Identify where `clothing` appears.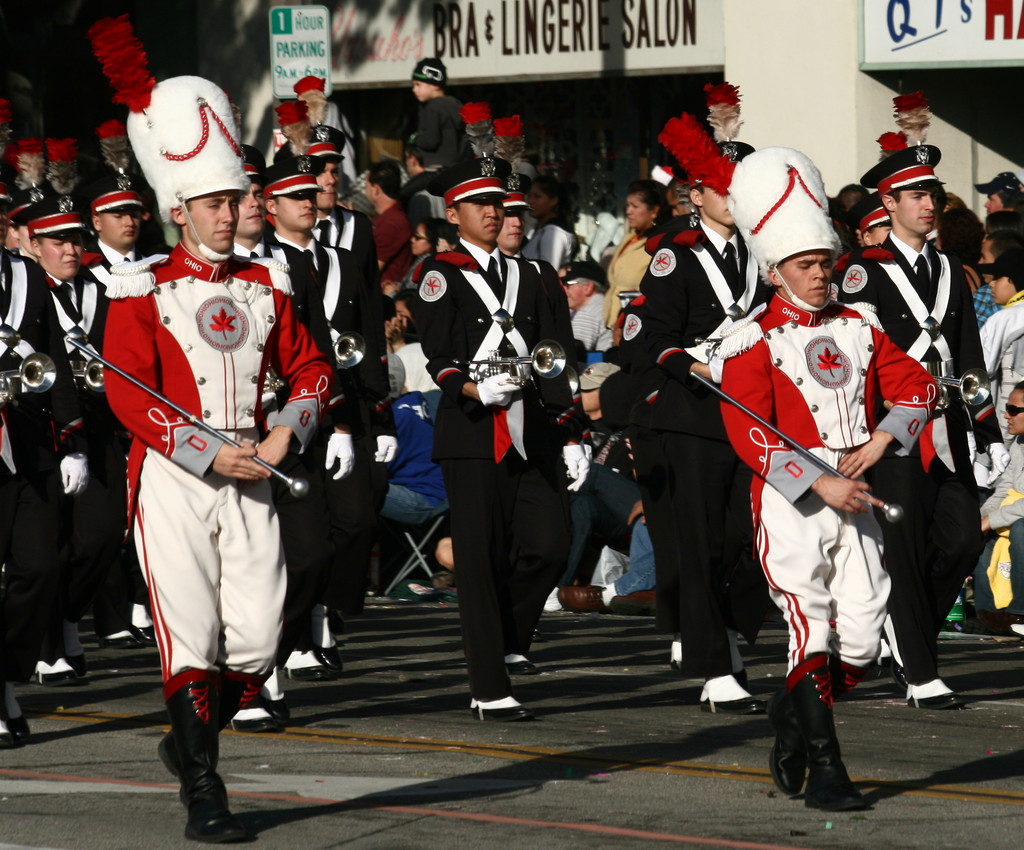
Appears at Rect(556, 282, 626, 418).
